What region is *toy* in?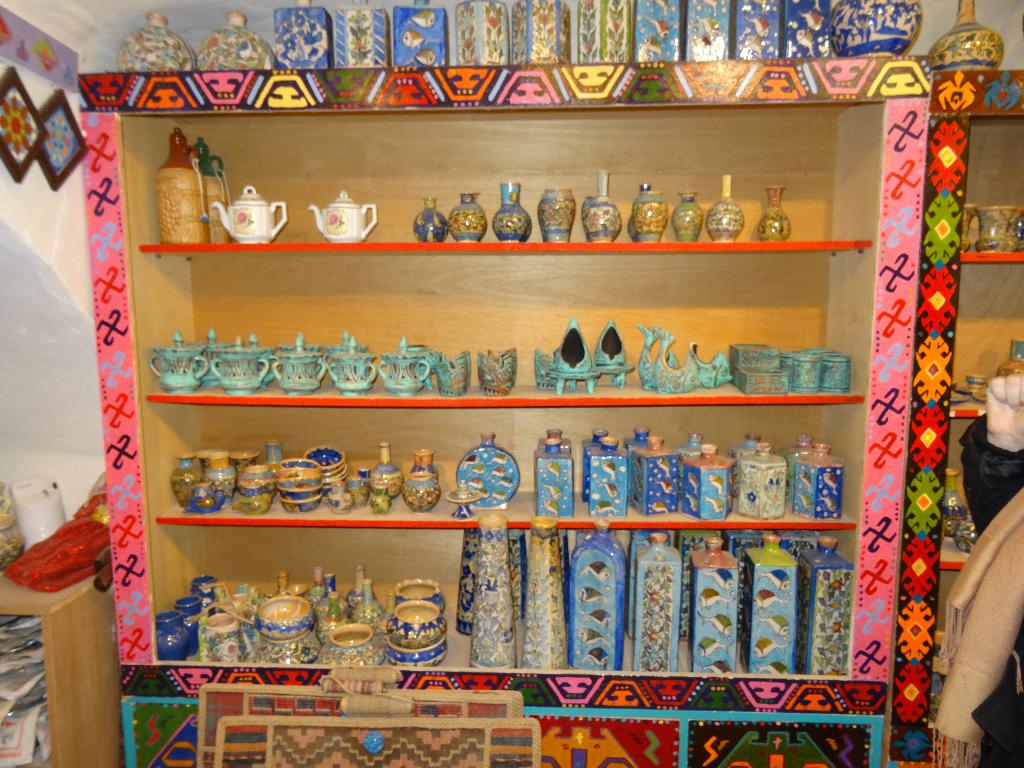
region(955, 203, 981, 259).
